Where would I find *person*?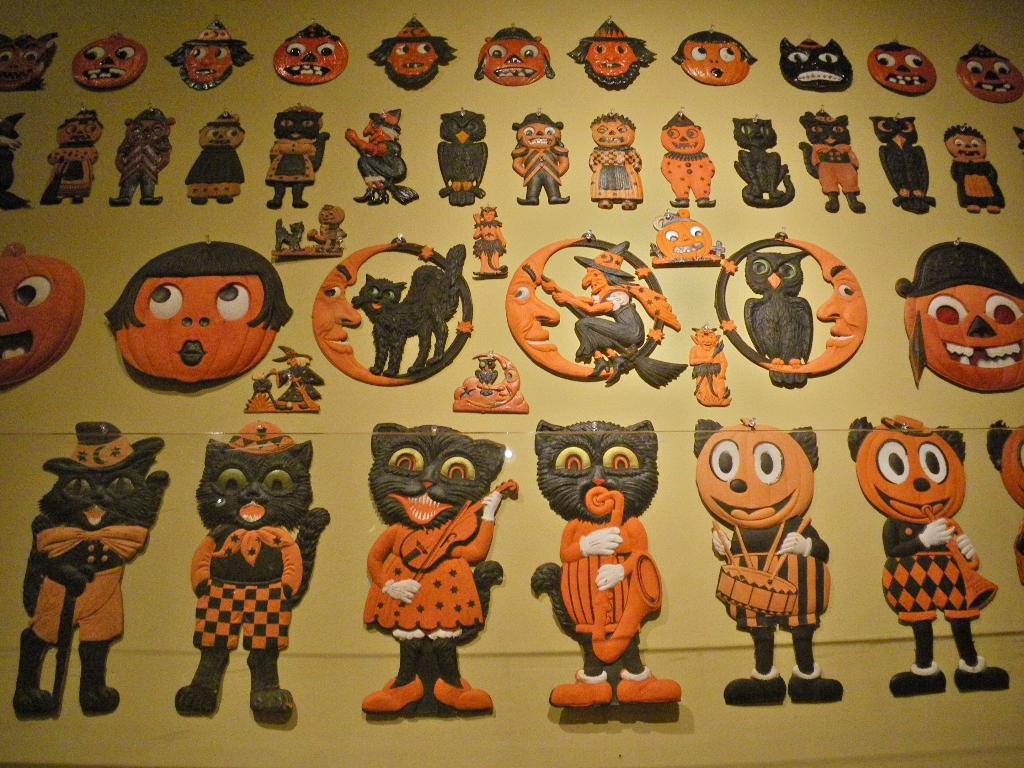
At region(890, 234, 1023, 394).
